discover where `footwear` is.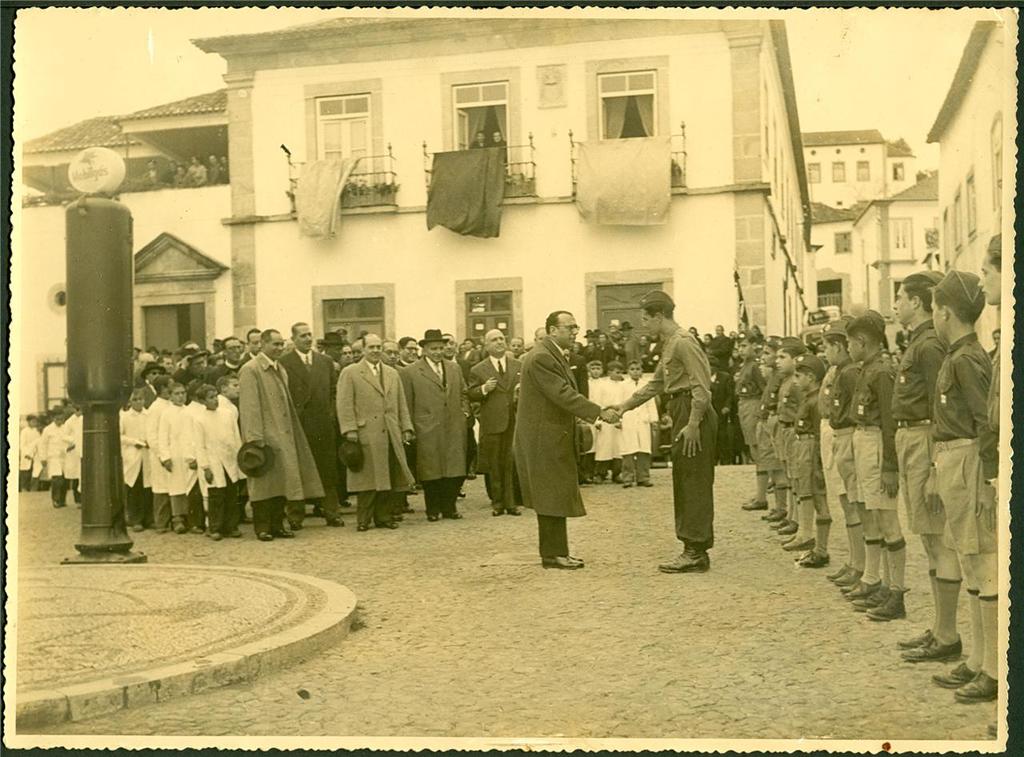
Discovered at bbox=(745, 497, 766, 512).
